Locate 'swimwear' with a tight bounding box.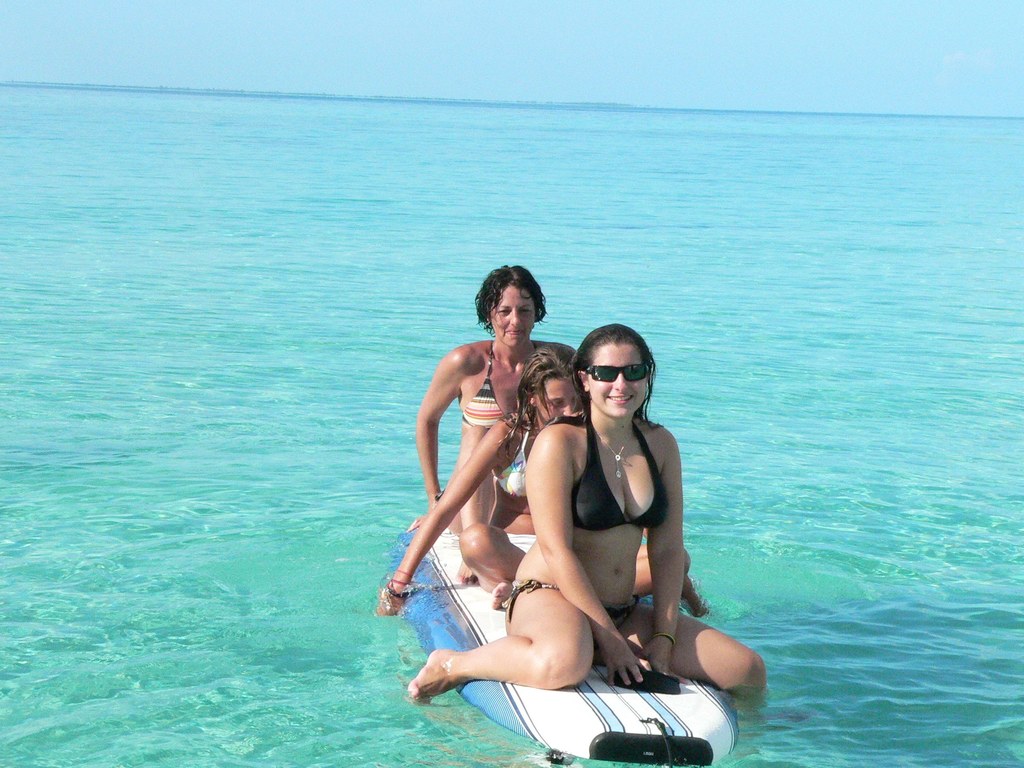
l=454, t=343, r=513, b=431.
